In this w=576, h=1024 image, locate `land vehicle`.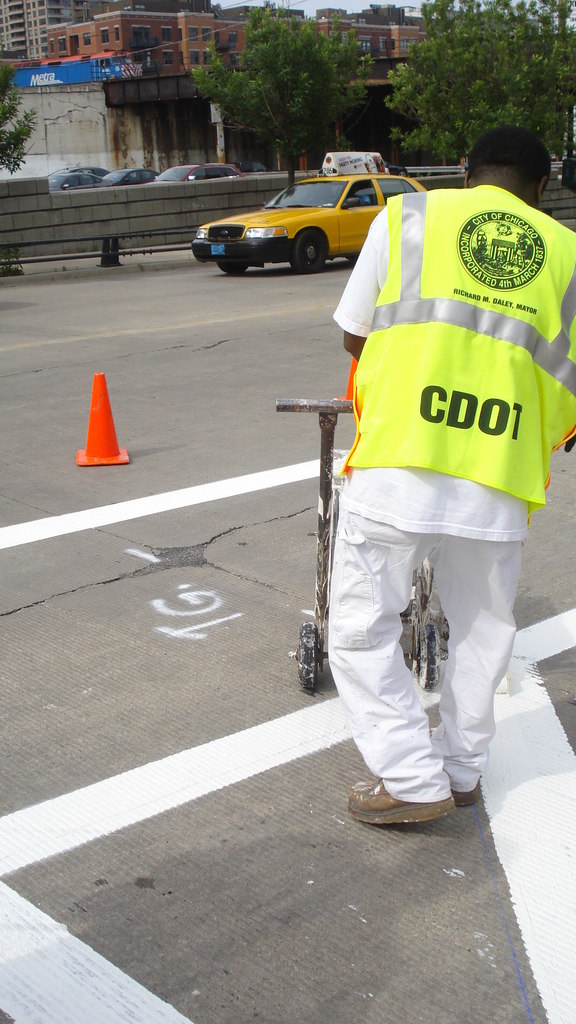
Bounding box: 148 164 248 182.
